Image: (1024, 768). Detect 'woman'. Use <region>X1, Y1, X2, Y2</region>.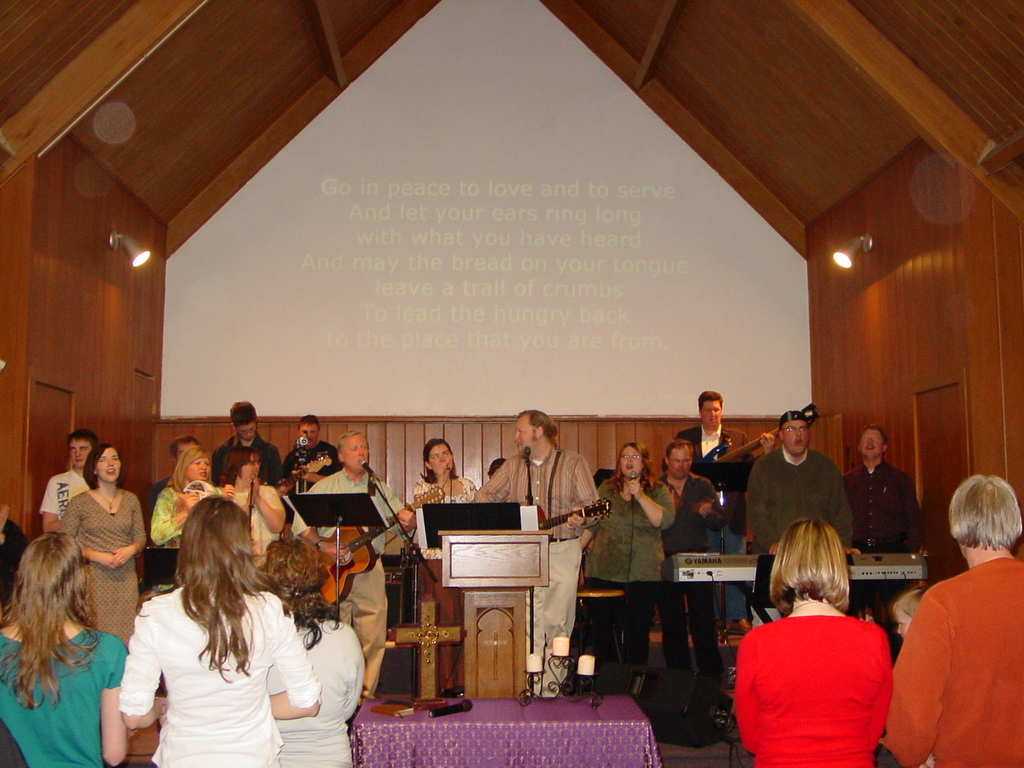
<region>56, 445, 146, 649</region>.
